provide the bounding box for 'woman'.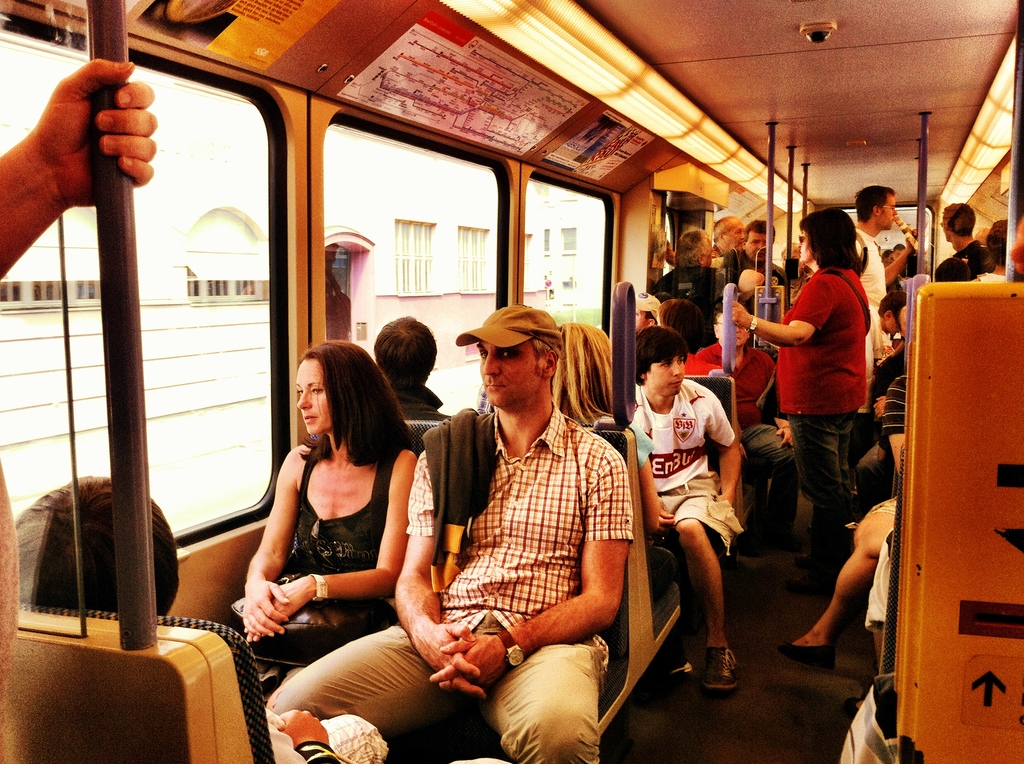
551 321 685 594.
